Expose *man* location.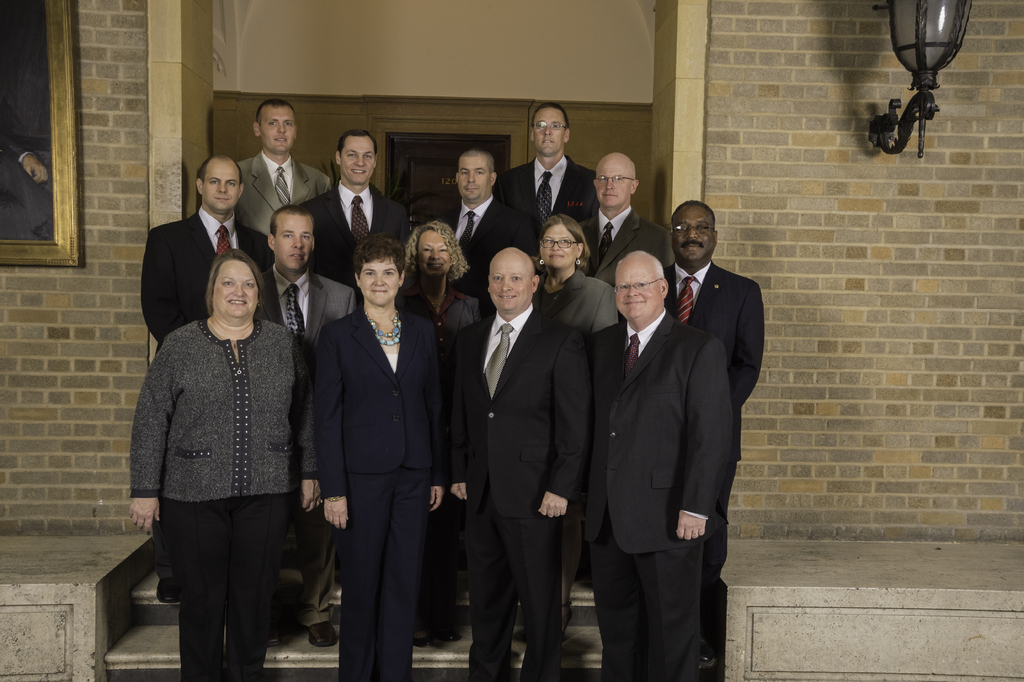
Exposed at x1=487 y1=99 x2=601 y2=242.
